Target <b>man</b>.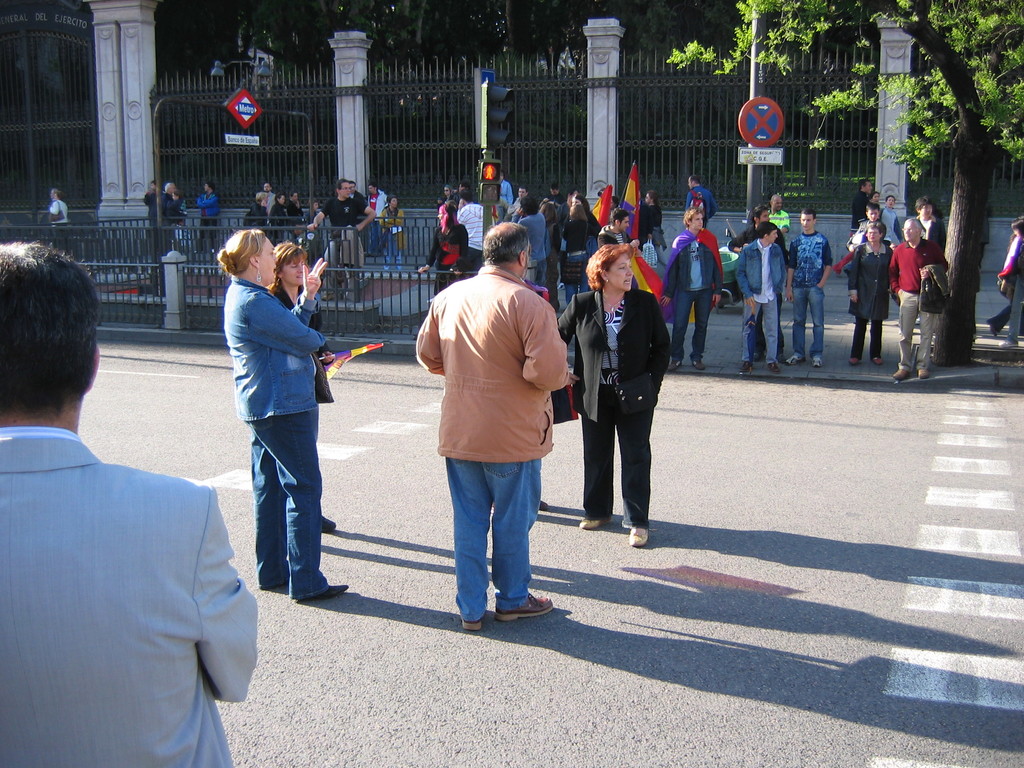
Target region: 724, 205, 779, 364.
